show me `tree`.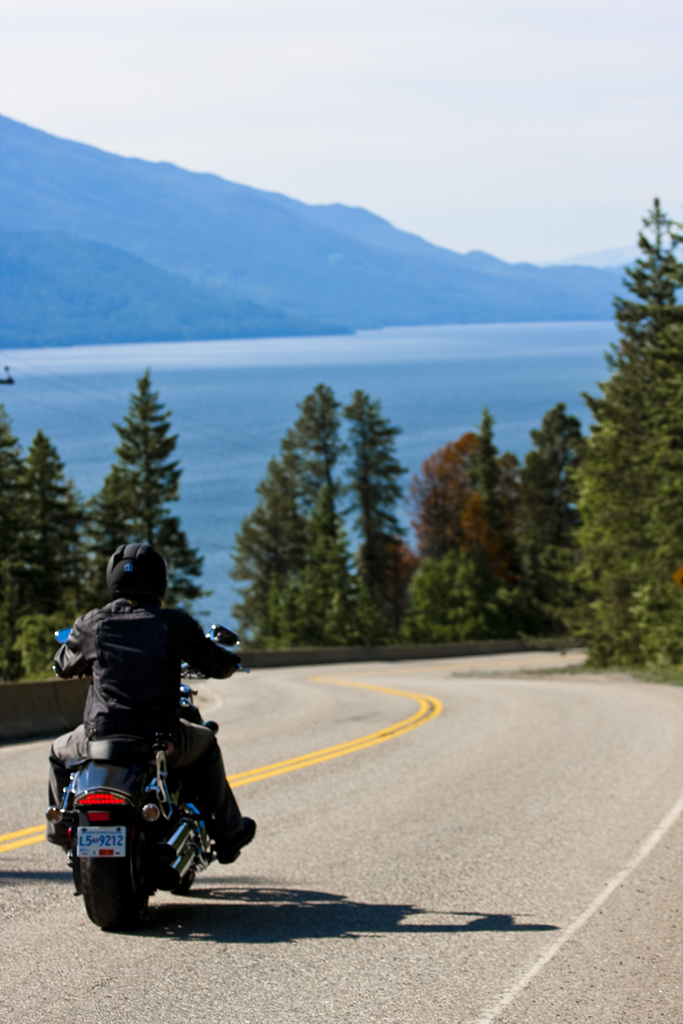
`tree` is here: pyautogui.locateOnScreen(86, 367, 213, 621).
